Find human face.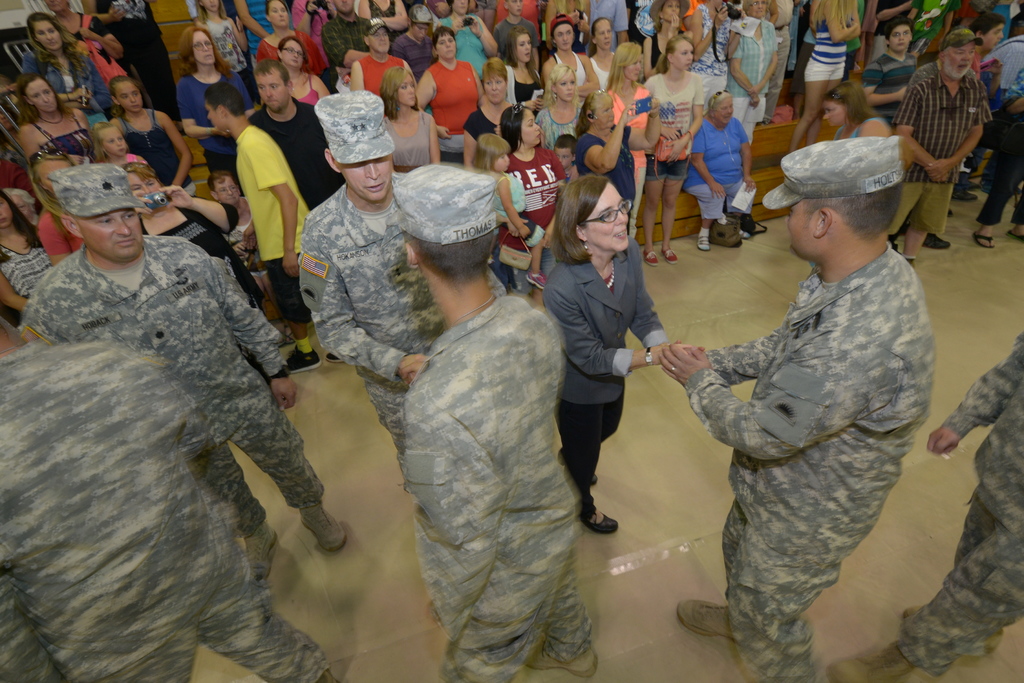
x1=557 y1=77 x2=577 y2=101.
